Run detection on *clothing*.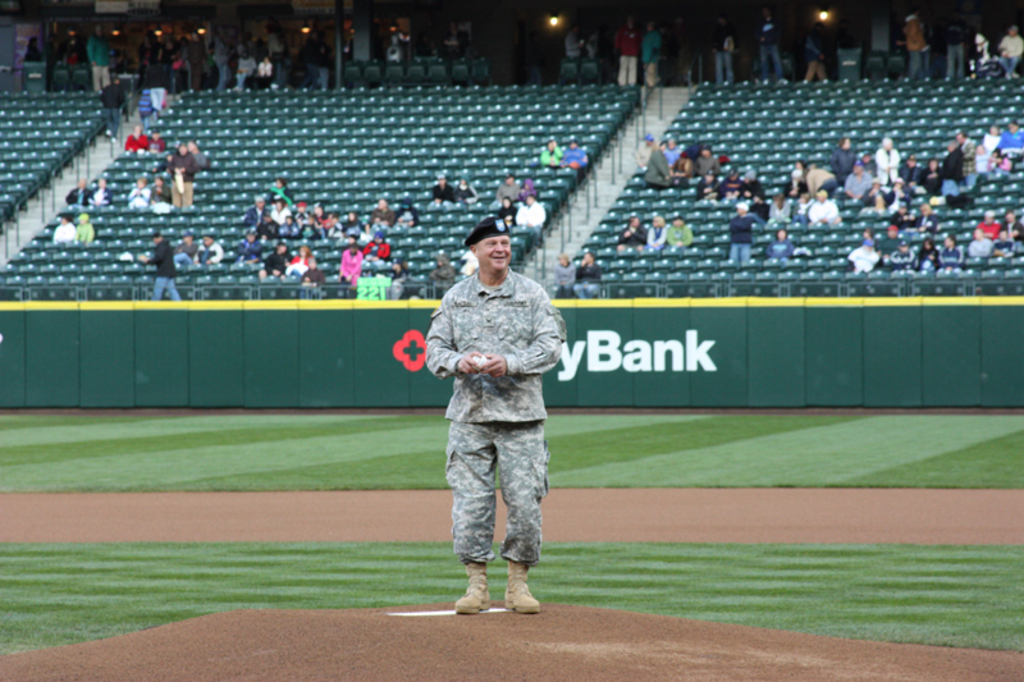
Result: Rect(147, 233, 187, 302).
